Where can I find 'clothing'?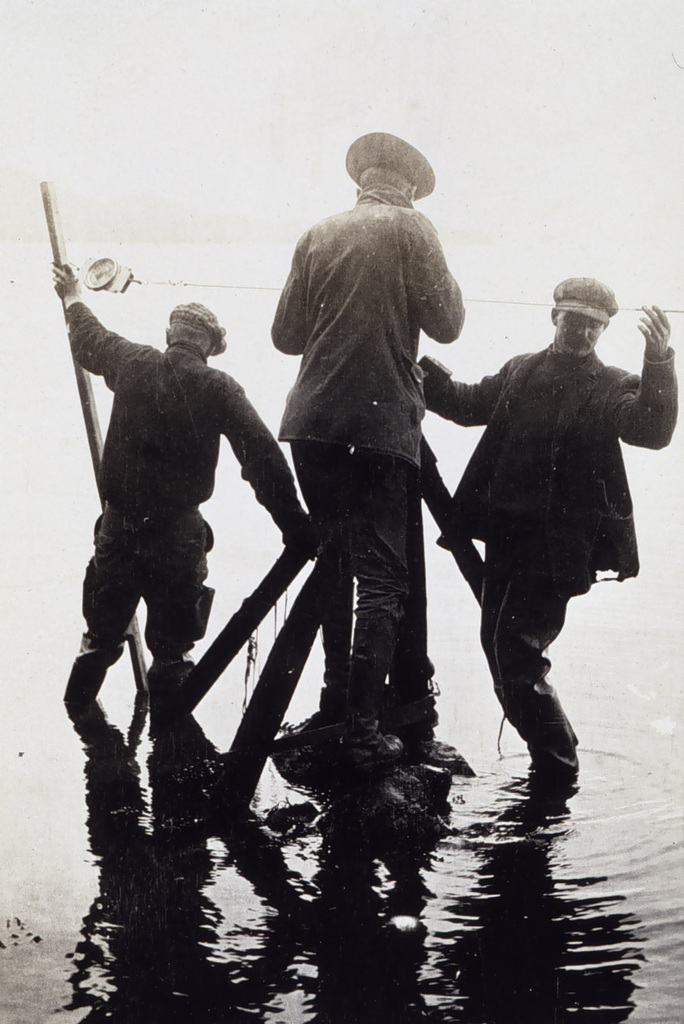
You can find it at [left=60, top=264, right=301, bottom=768].
